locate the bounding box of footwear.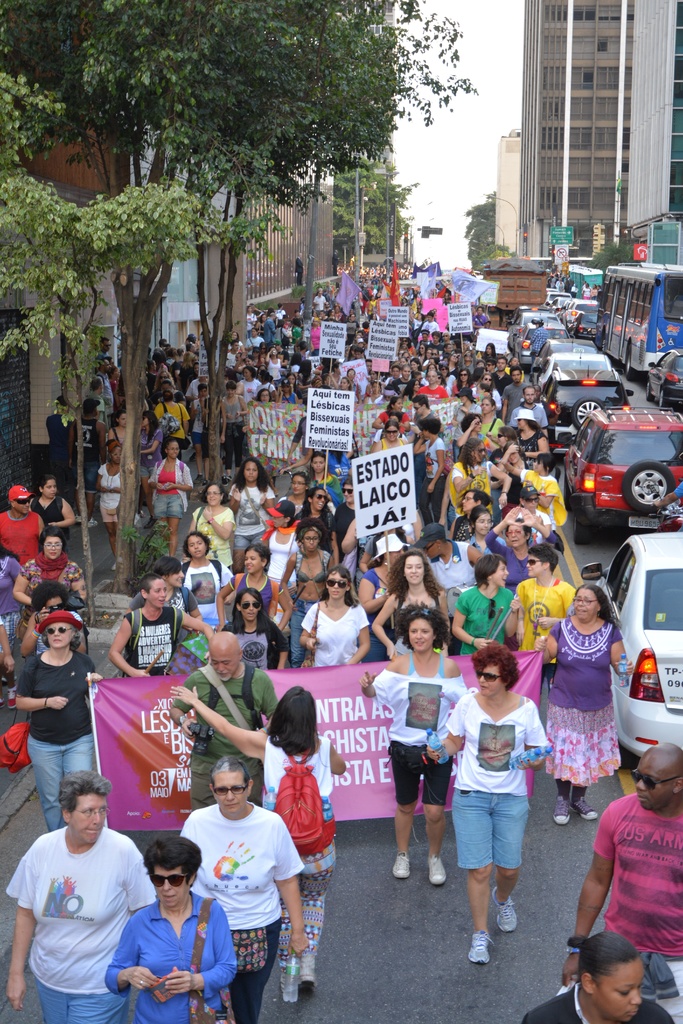
Bounding box: [x1=552, y1=805, x2=569, y2=826].
